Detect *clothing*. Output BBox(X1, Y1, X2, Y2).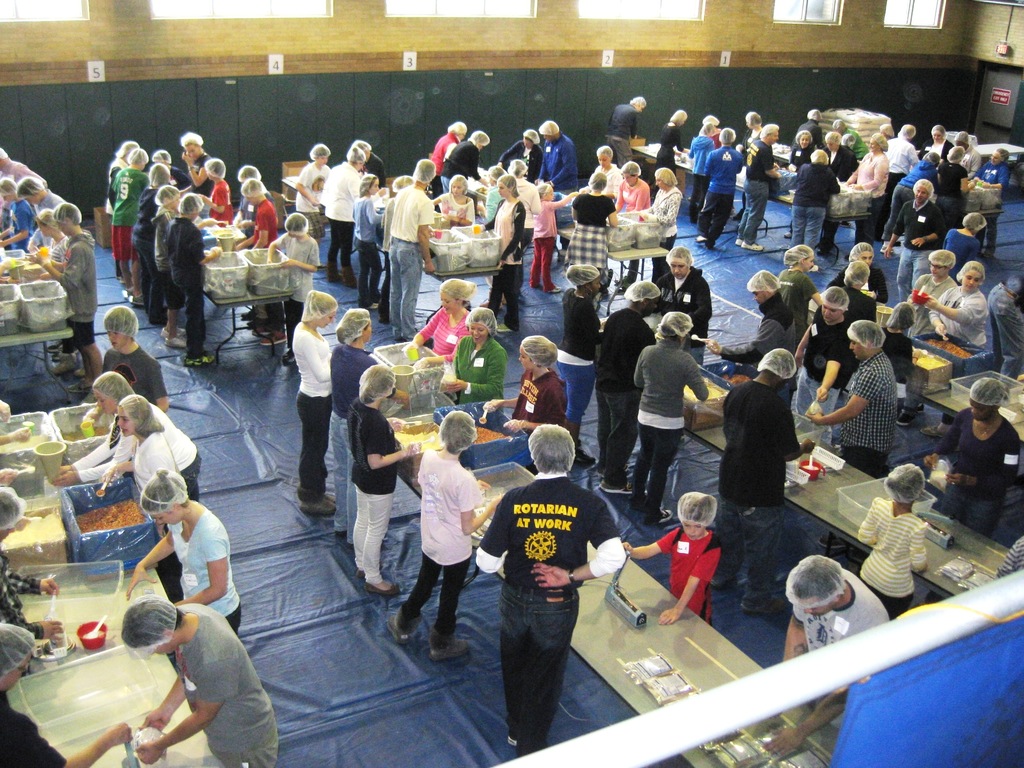
BBox(932, 283, 995, 349).
